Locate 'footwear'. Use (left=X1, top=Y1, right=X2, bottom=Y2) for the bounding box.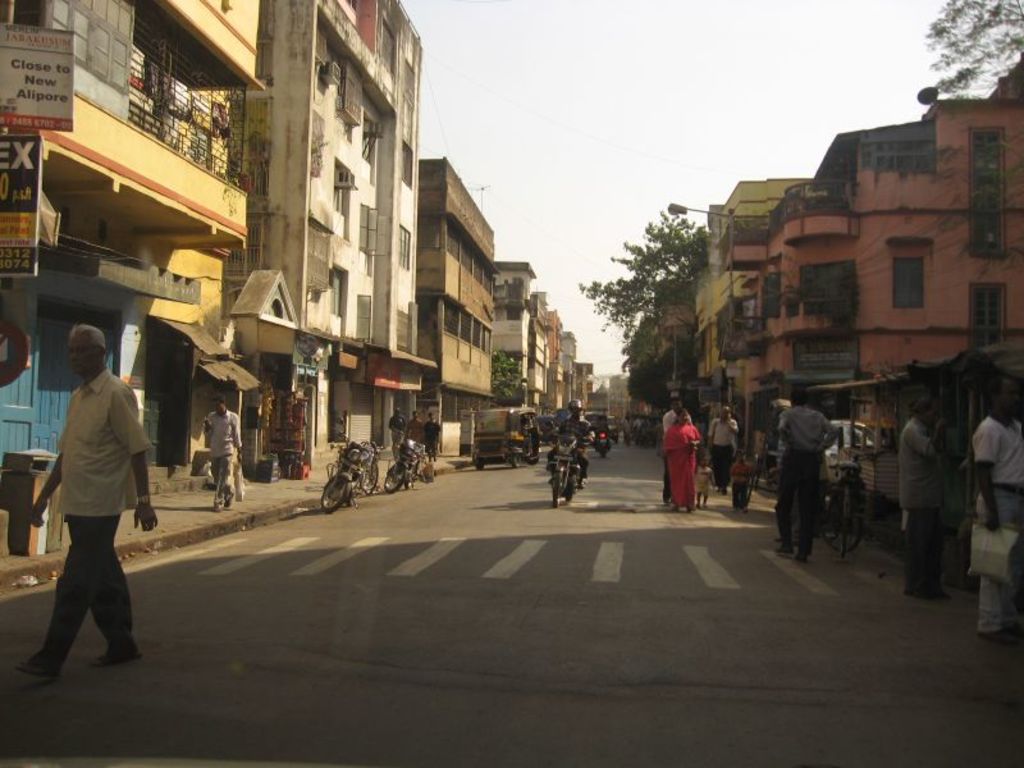
(left=17, top=662, right=59, bottom=677).
